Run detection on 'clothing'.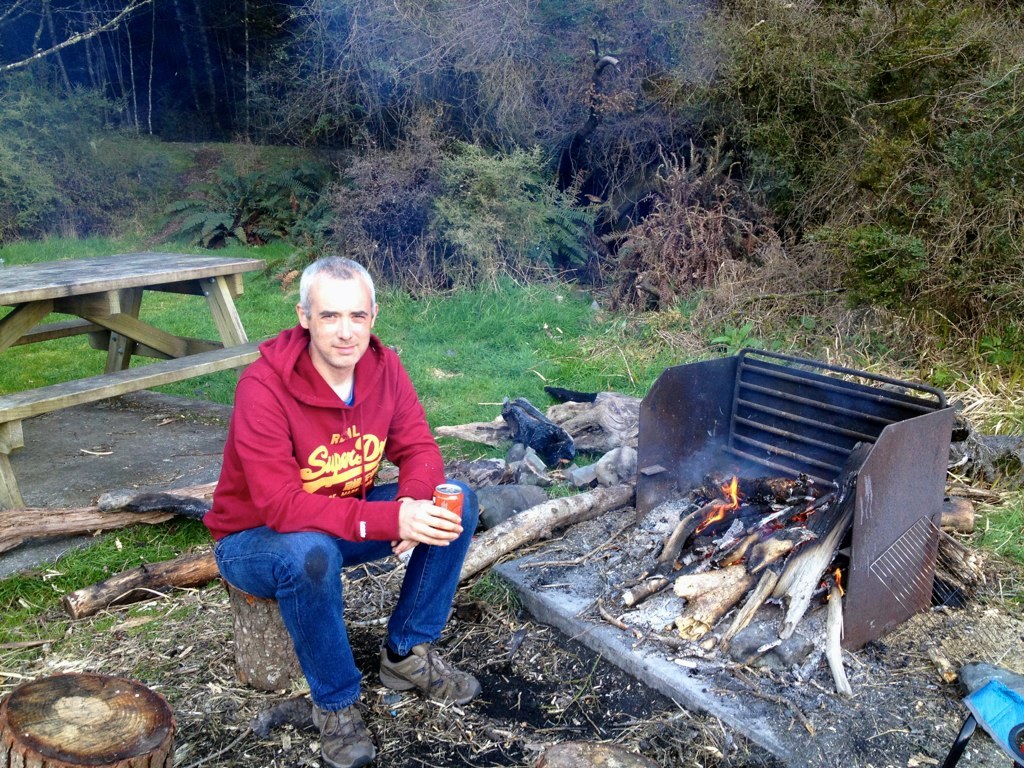
Result: bbox=[201, 323, 479, 710].
